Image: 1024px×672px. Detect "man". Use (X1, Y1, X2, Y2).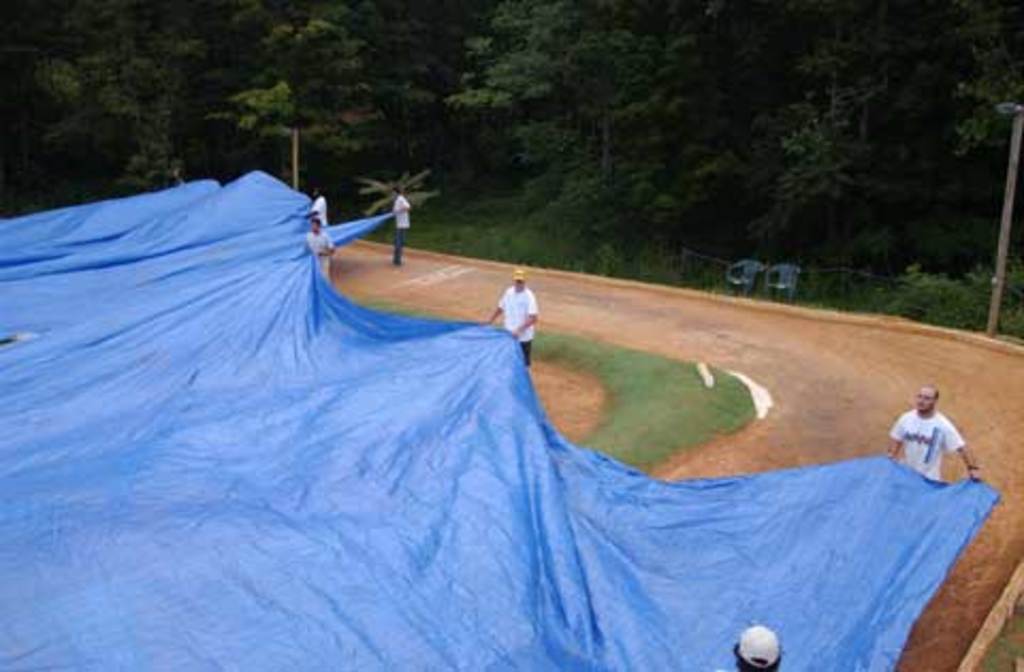
(883, 393, 988, 503).
